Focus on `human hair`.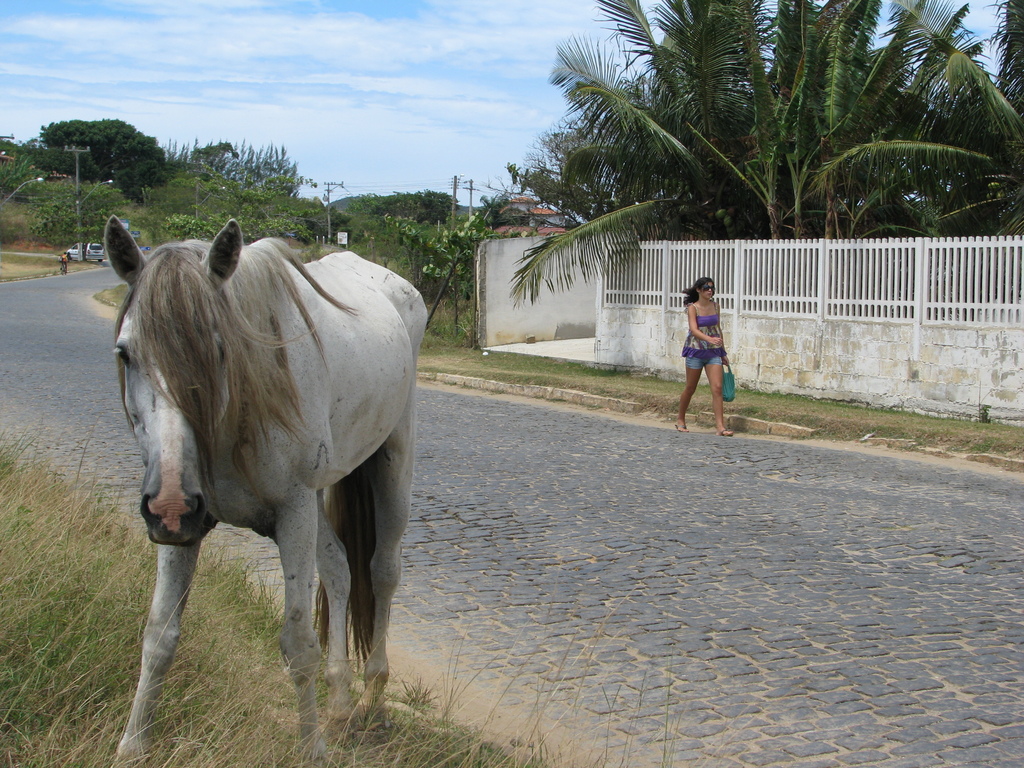
Focused at <box>682,275,714,305</box>.
